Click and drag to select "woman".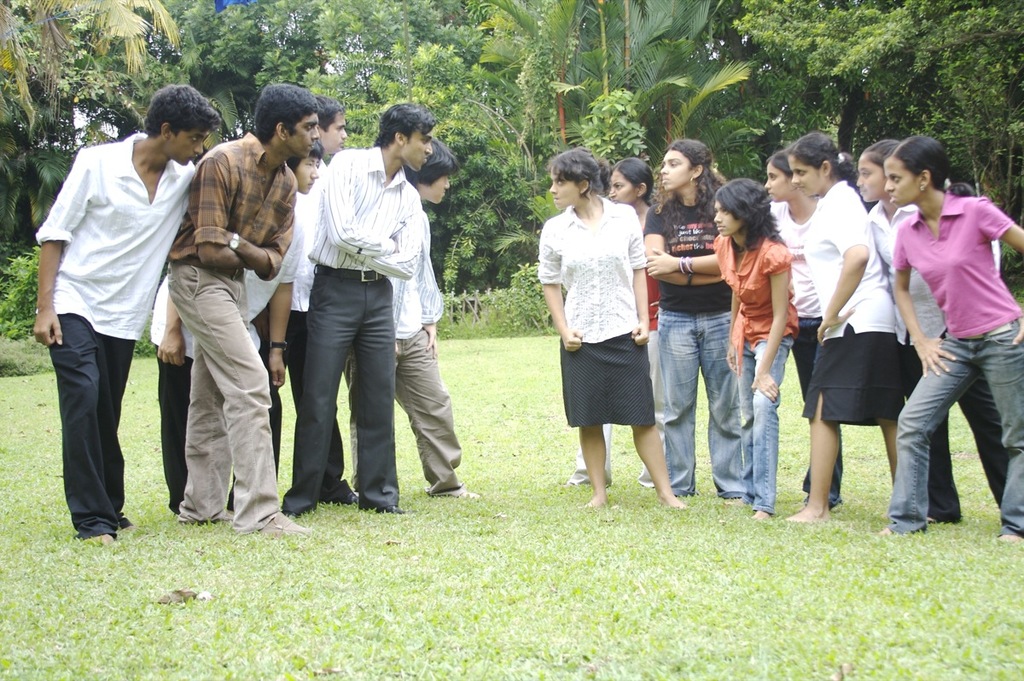
Selection: box(785, 130, 911, 521).
